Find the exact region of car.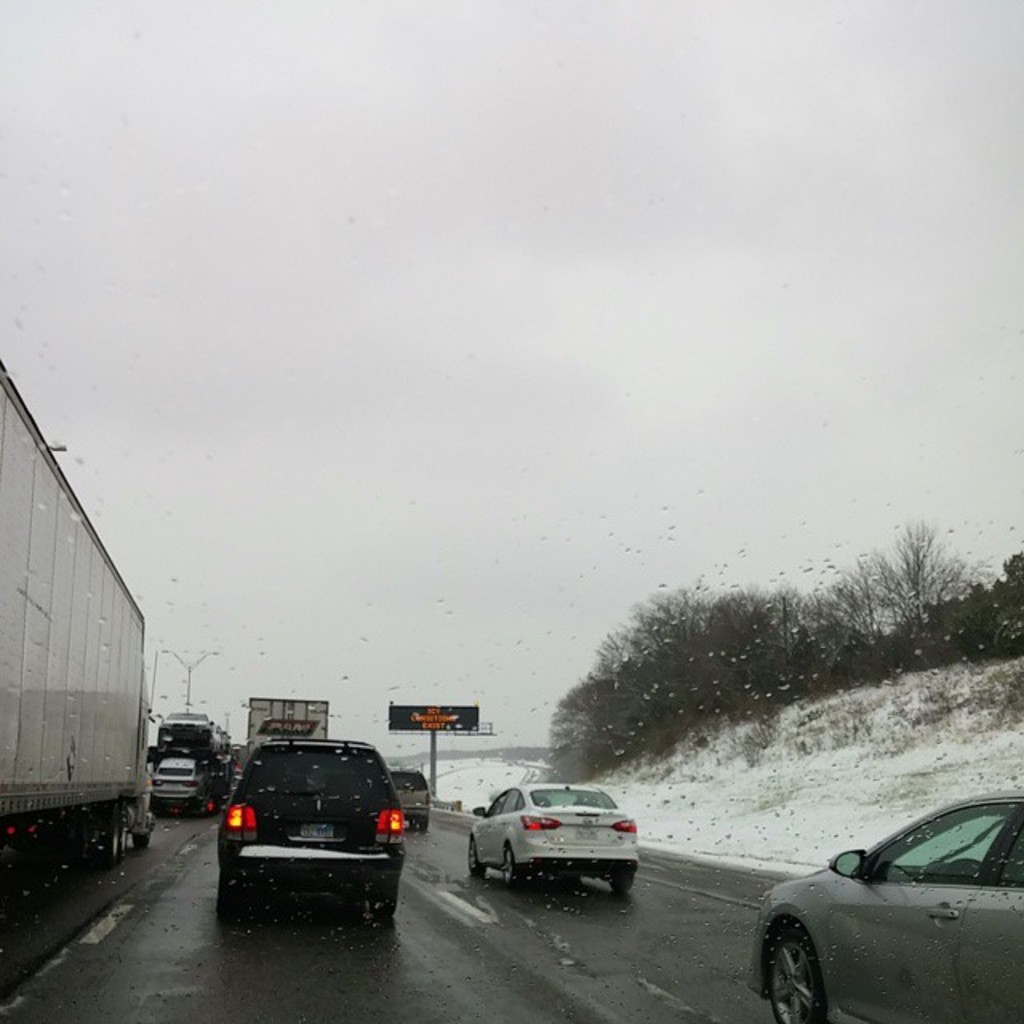
Exact region: 741, 787, 1022, 1022.
